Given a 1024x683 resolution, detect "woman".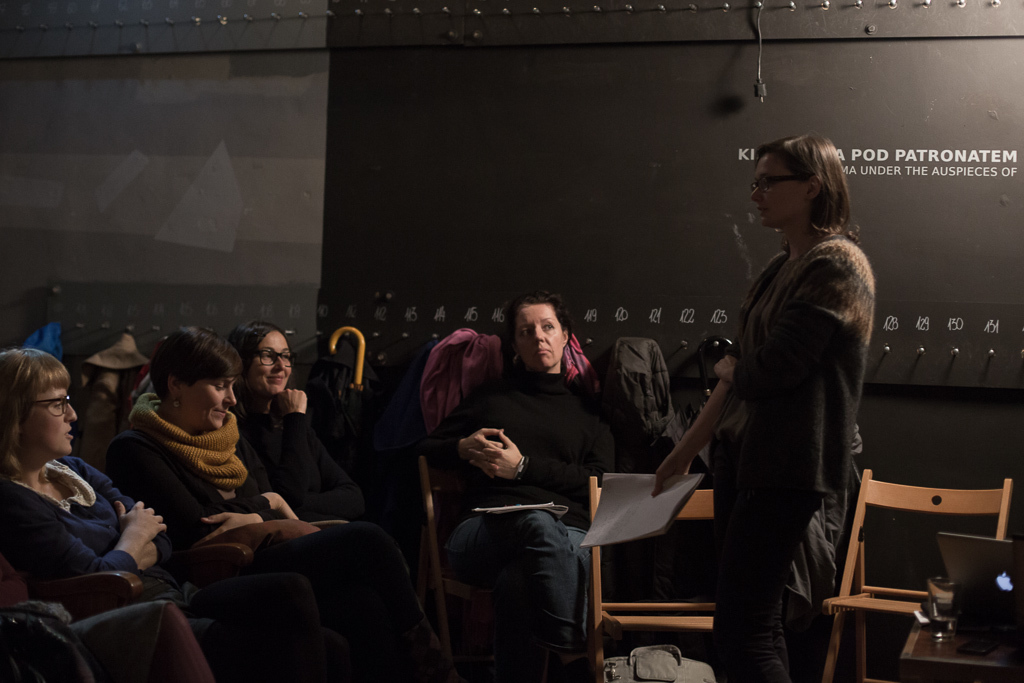
<region>649, 137, 887, 682</region>.
